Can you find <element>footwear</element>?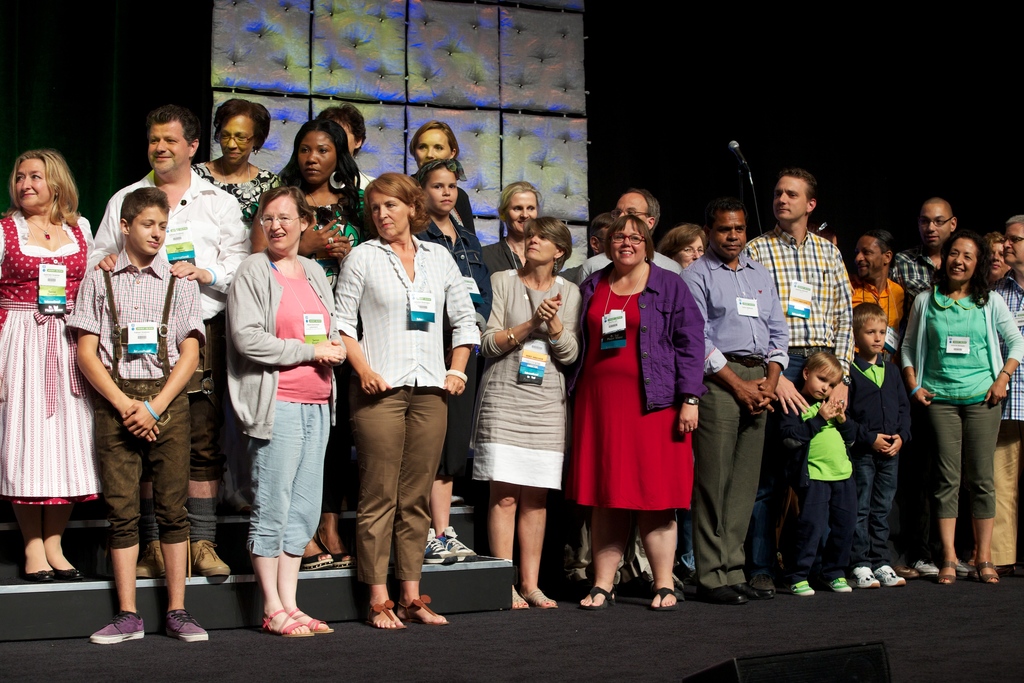
Yes, bounding box: bbox=[428, 523, 458, 566].
